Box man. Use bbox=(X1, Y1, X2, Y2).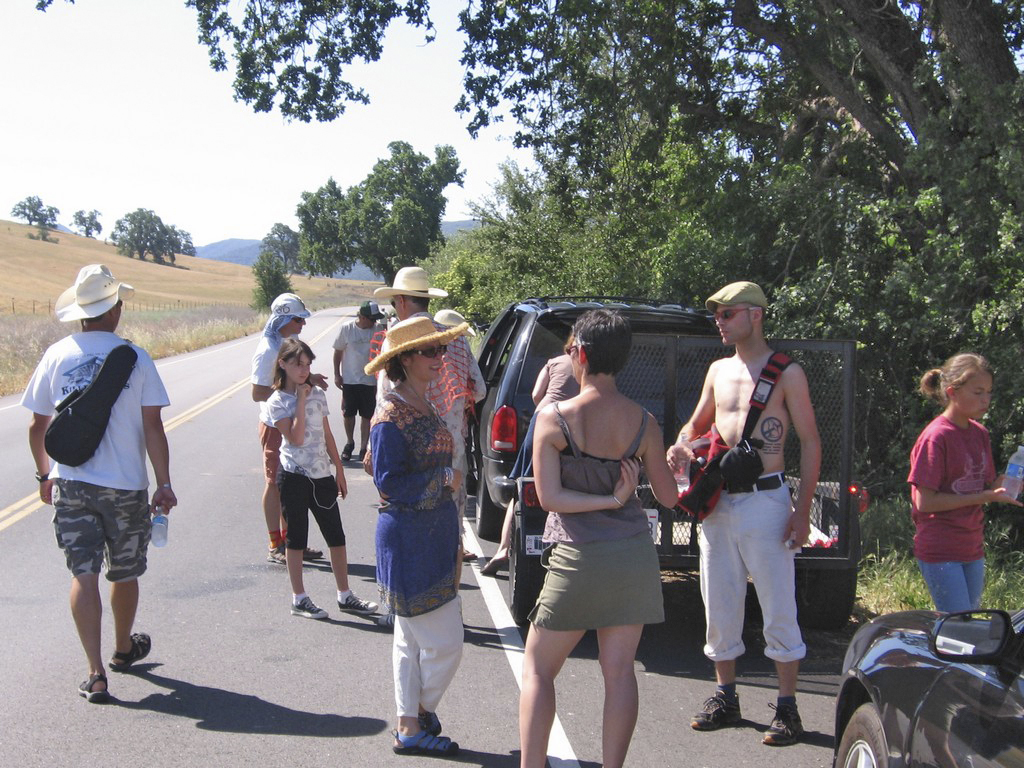
bbox=(376, 264, 489, 576).
